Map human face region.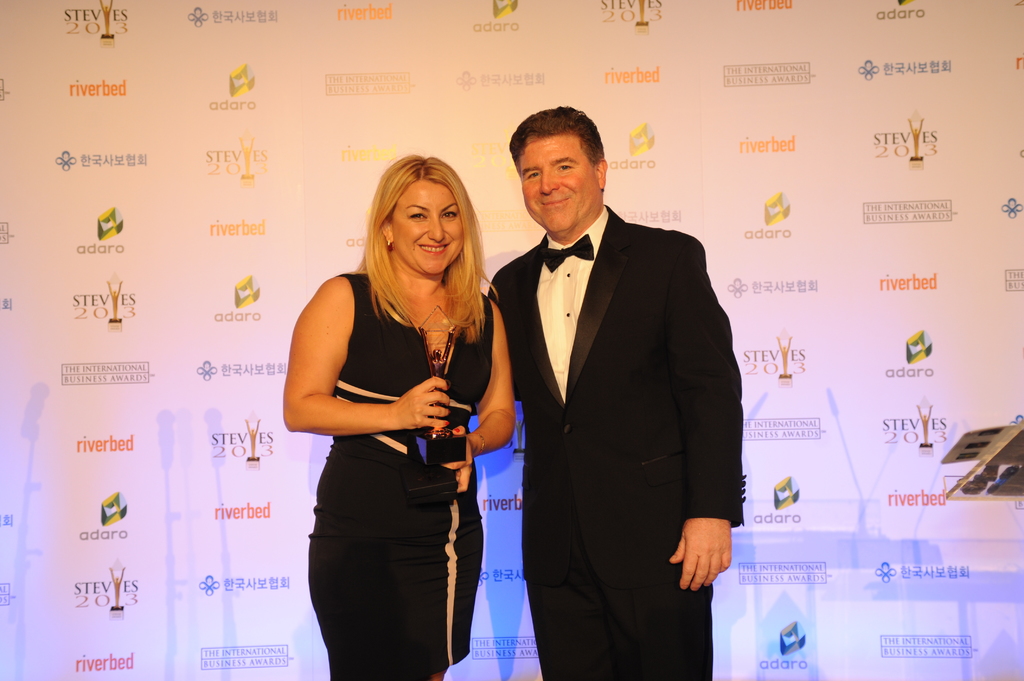
Mapped to (left=520, top=130, right=600, bottom=237).
